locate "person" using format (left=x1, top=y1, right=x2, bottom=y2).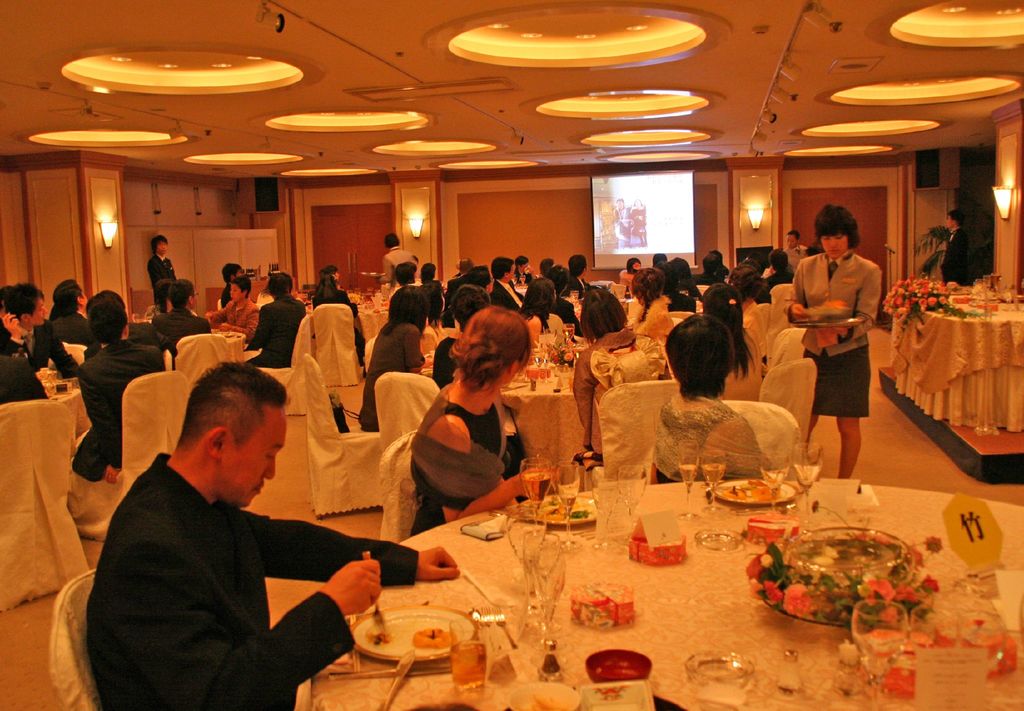
(left=796, top=211, right=886, bottom=496).
